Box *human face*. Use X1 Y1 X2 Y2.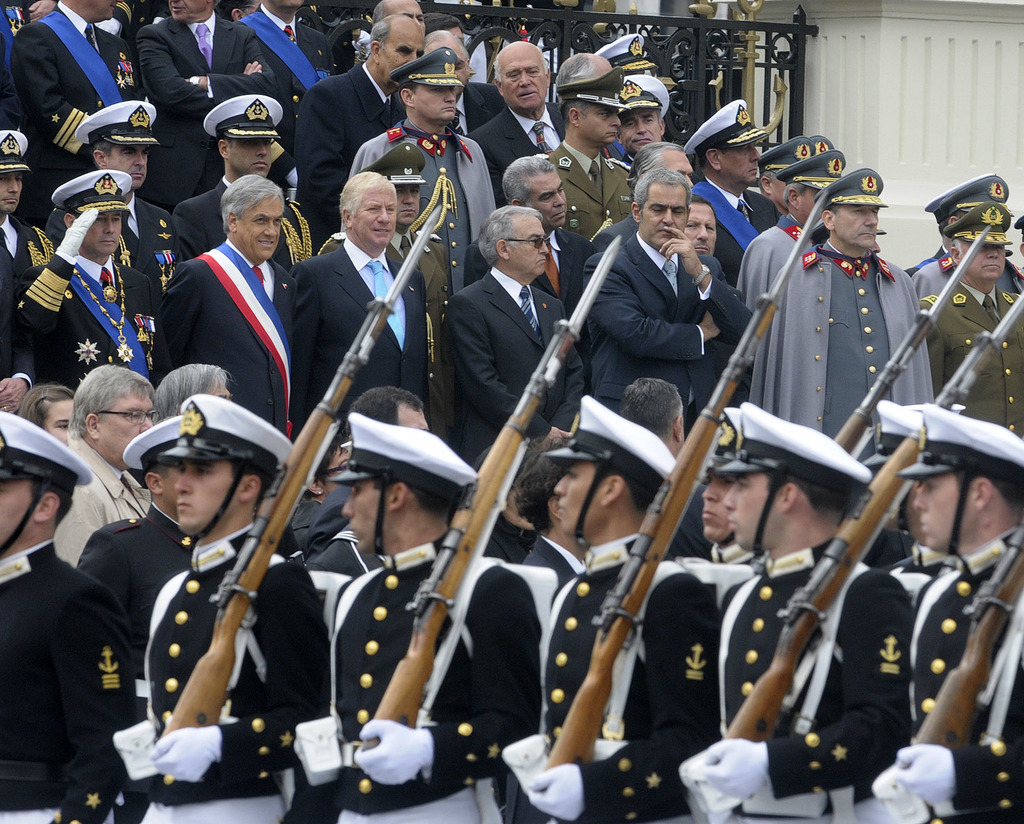
662 152 696 191.
